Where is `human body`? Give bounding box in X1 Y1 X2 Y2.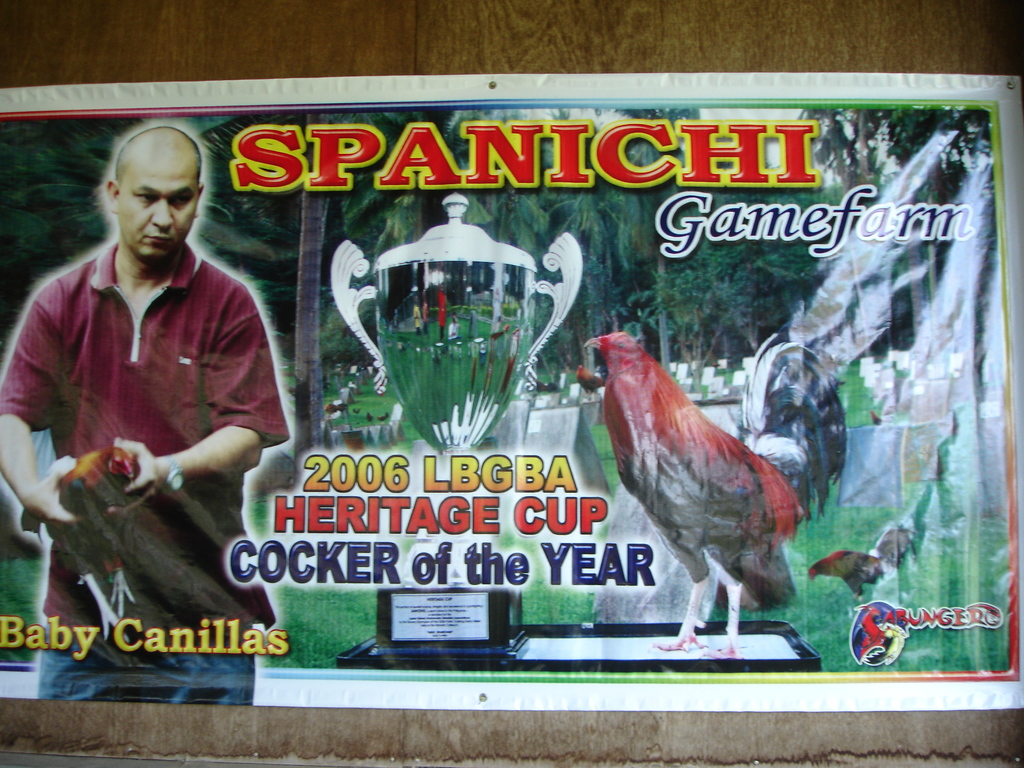
21 101 271 666.
